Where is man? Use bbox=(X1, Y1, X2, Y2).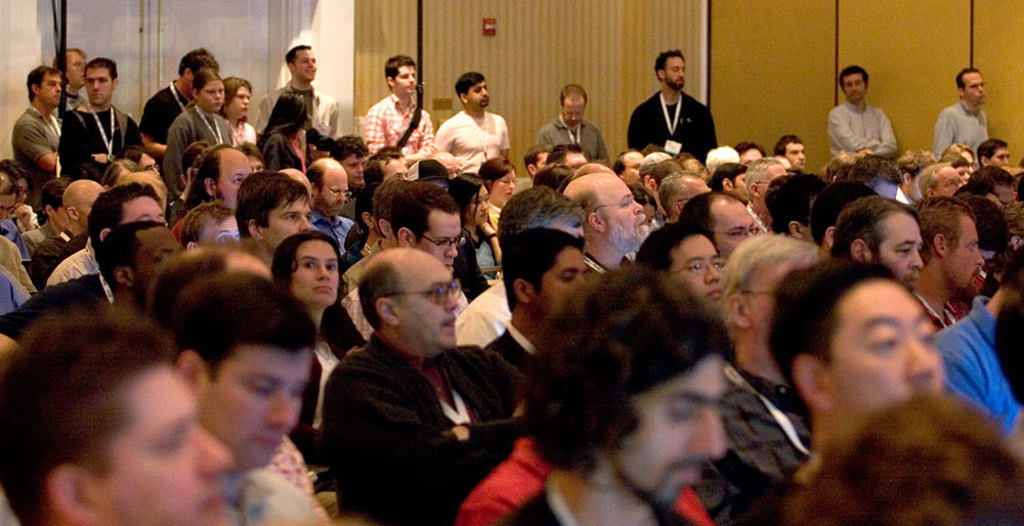
bbox=(281, 167, 311, 216).
